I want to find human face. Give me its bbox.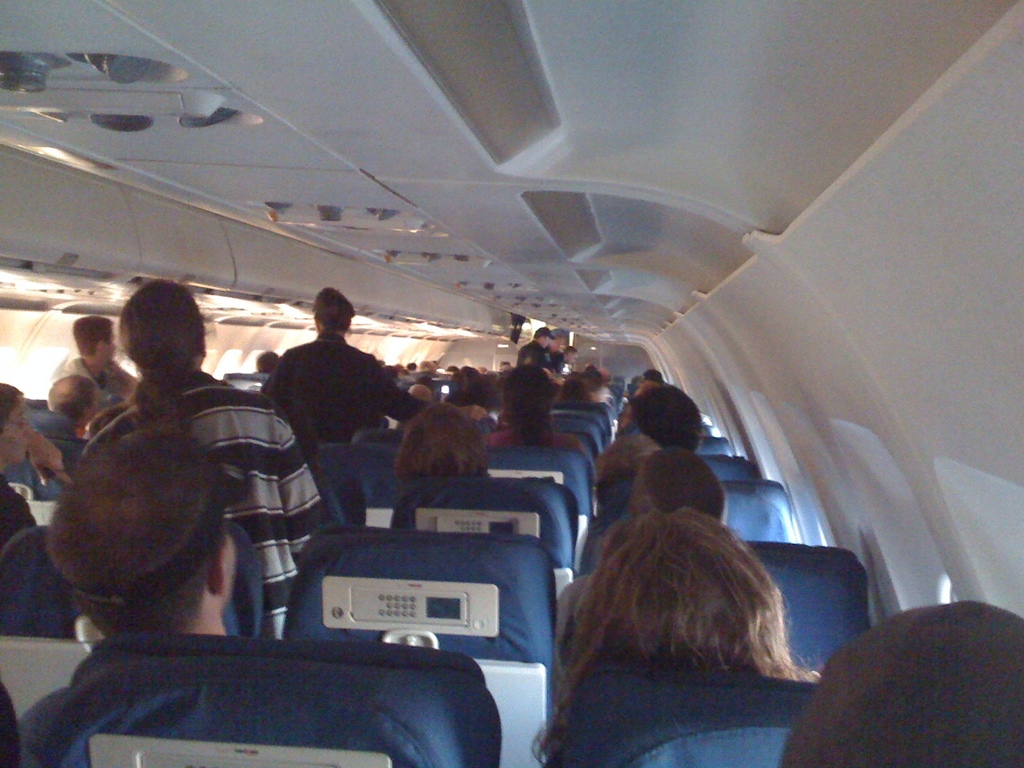
bbox=(557, 339, 563, 352).
